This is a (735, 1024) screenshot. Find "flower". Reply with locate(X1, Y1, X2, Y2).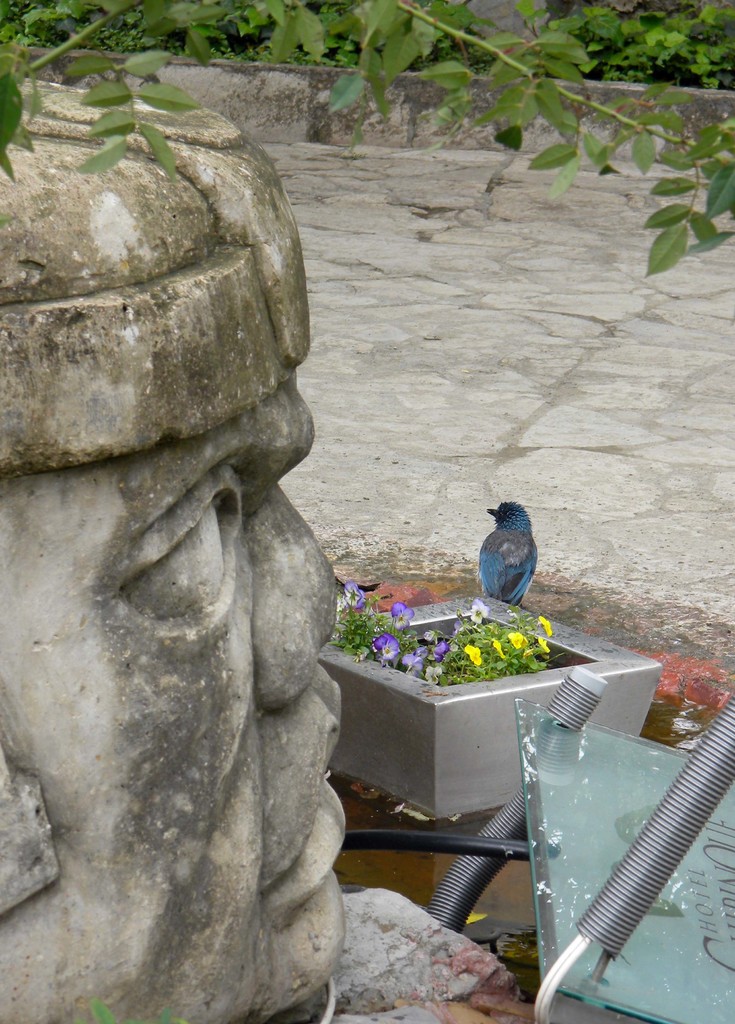
locate(537, 636, 551, 655).
